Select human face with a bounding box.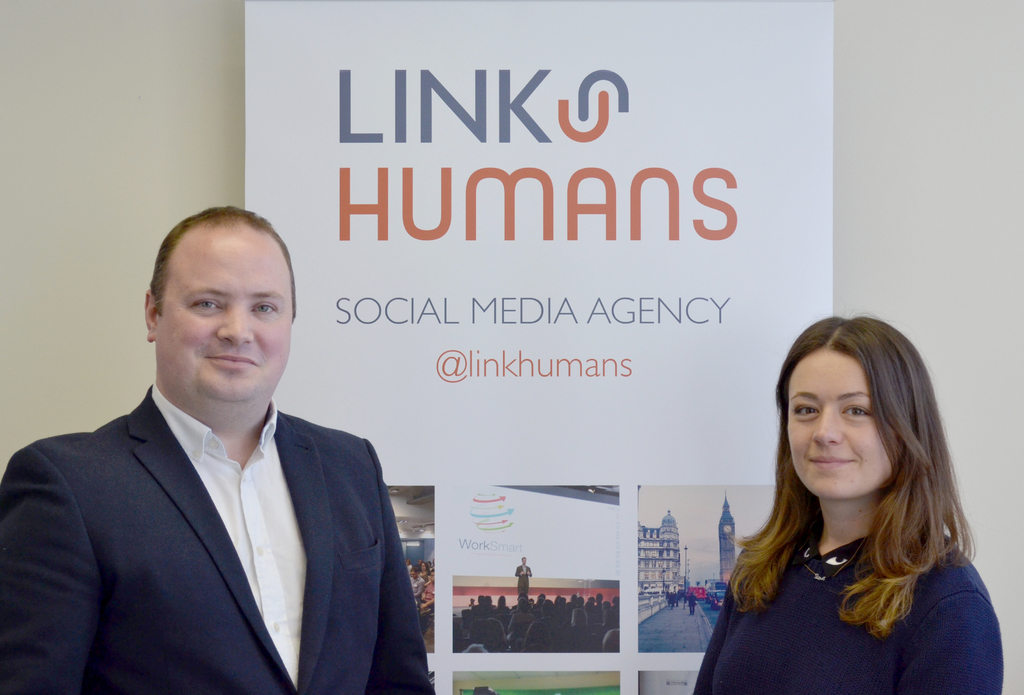
<region>157, 225, 295, 393</region>.
